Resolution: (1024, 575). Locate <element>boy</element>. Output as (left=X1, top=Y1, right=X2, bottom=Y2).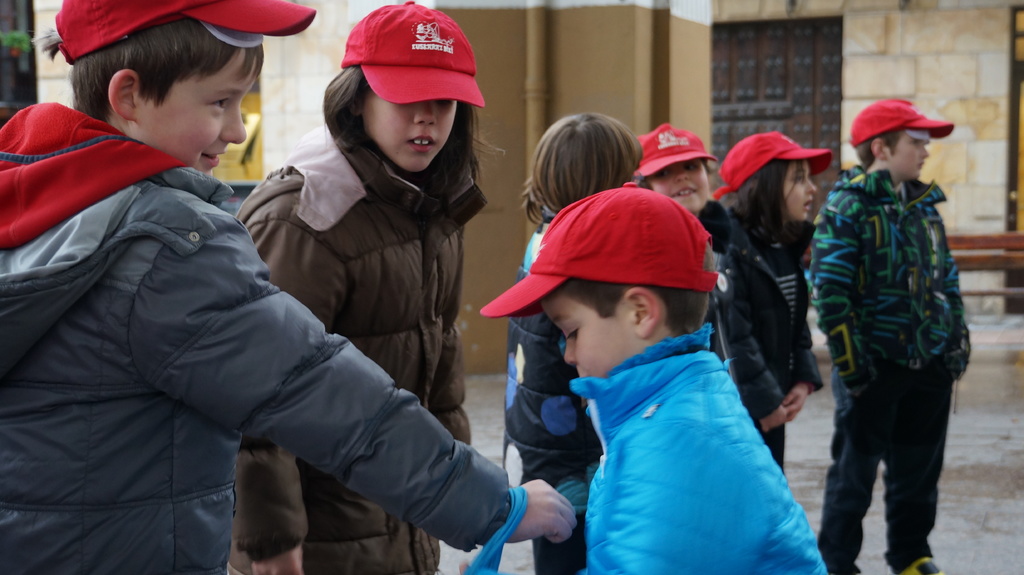
(left=639, top=129, right=787, bottom=436).
